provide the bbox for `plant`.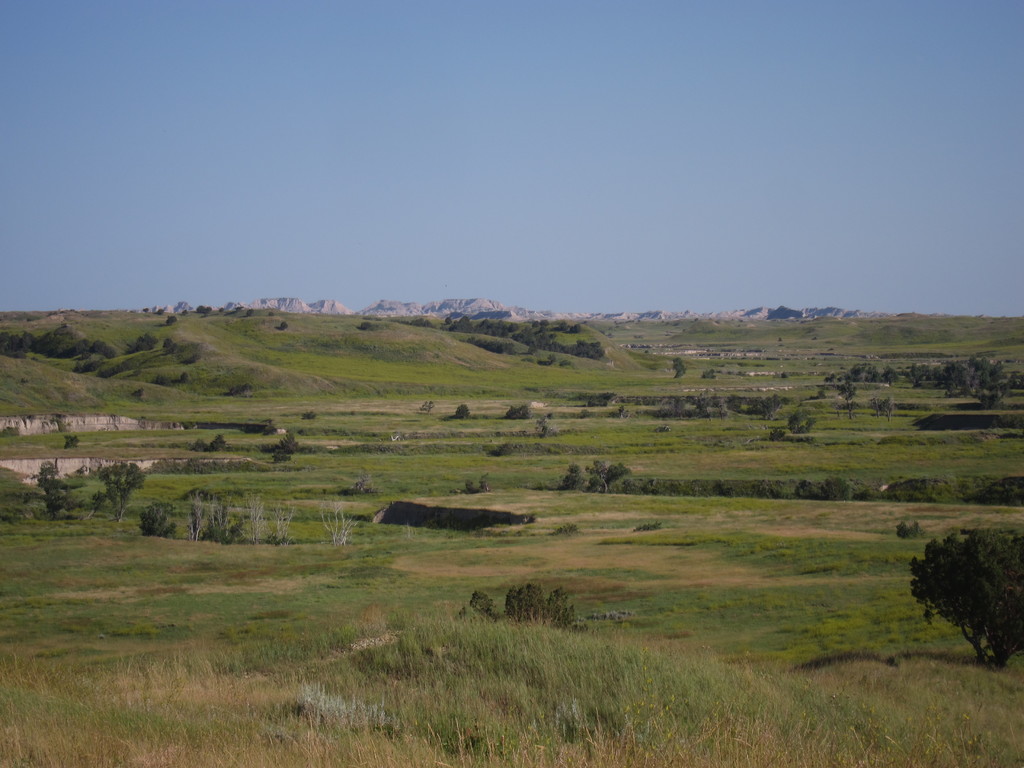
665:353:679:384.
